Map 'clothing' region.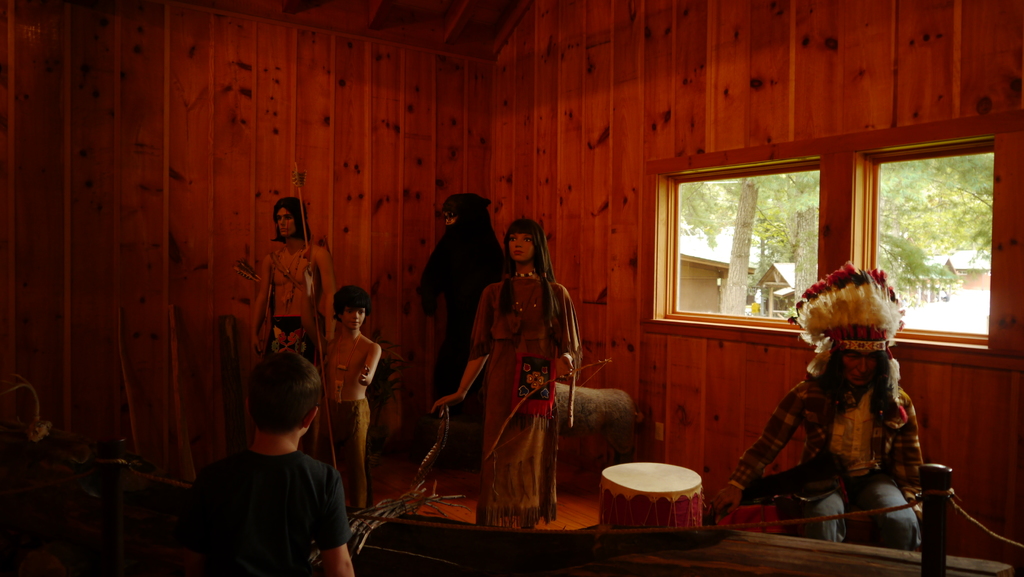
Mapped to <box>261,234,335,358</box>.
